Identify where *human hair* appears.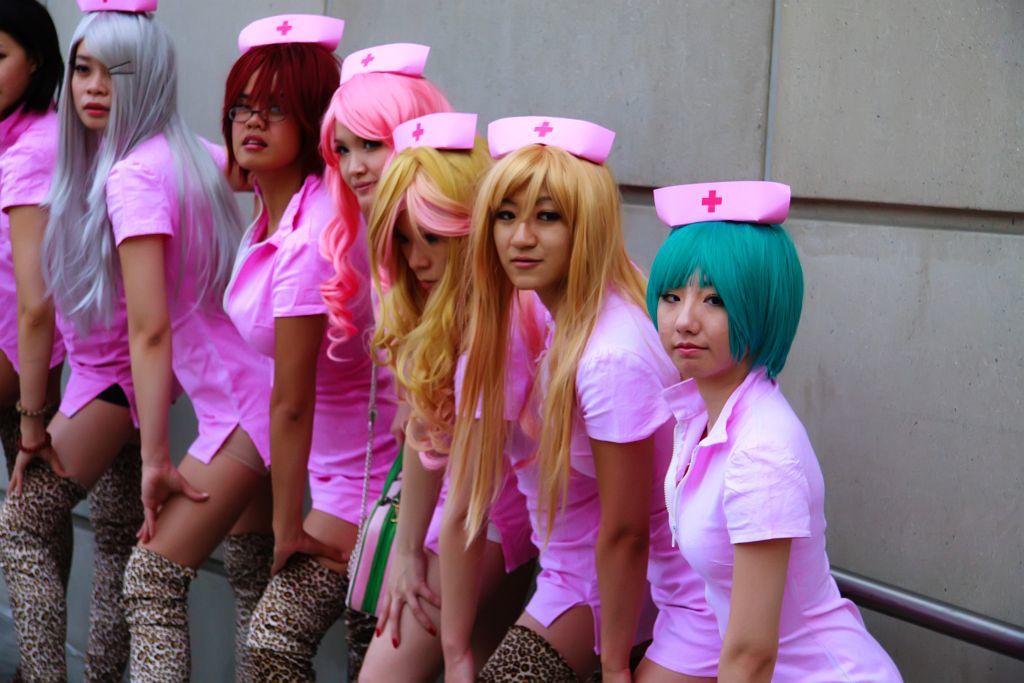
Appears at bbox=(37, 9, 247, 344).
